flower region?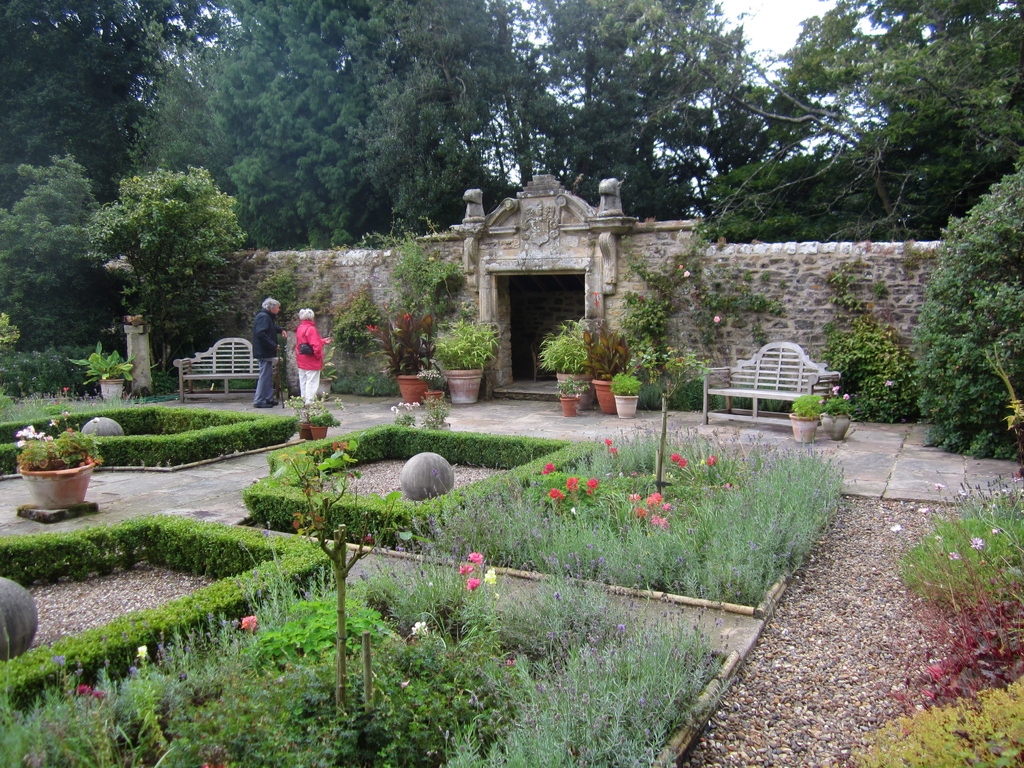
<region>586, 478, 598, 490</region>
